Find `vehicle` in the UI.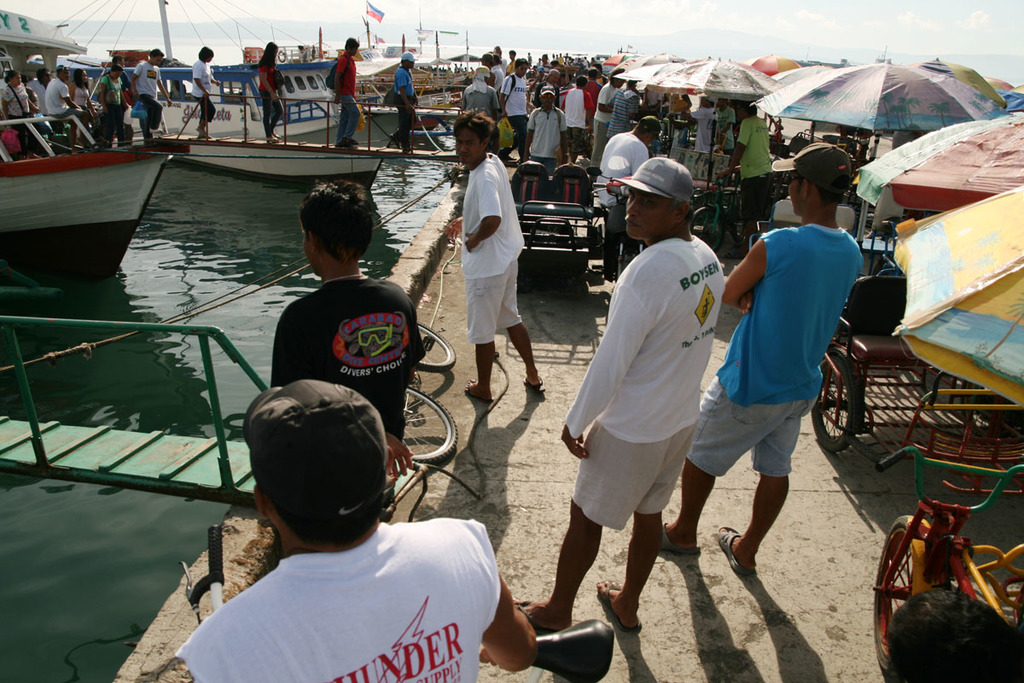
UI element at [817, 267, 961, 446].
